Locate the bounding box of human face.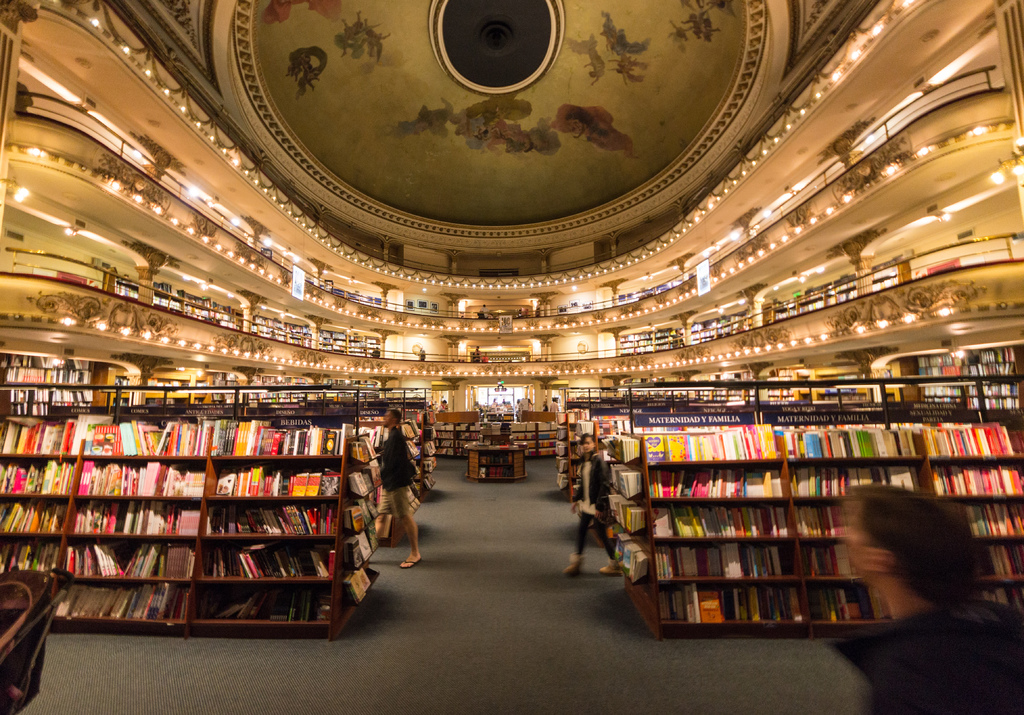
Bounding box: [578, 426, 596, 461].
